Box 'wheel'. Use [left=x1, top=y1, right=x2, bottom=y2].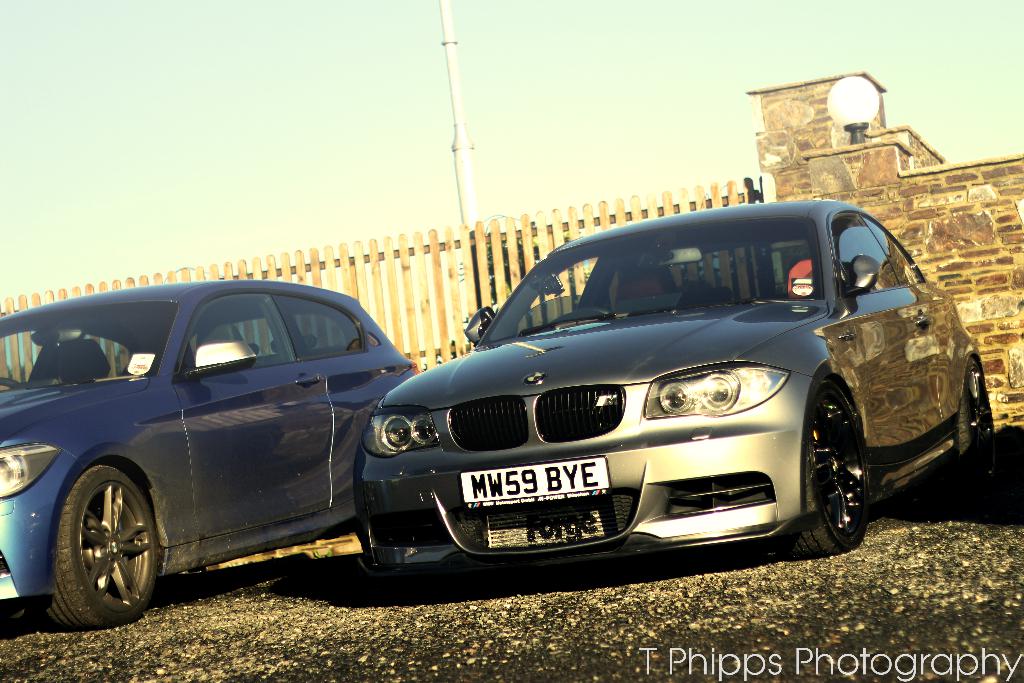
[left=939, top=362, right=1007, bottom=523].
